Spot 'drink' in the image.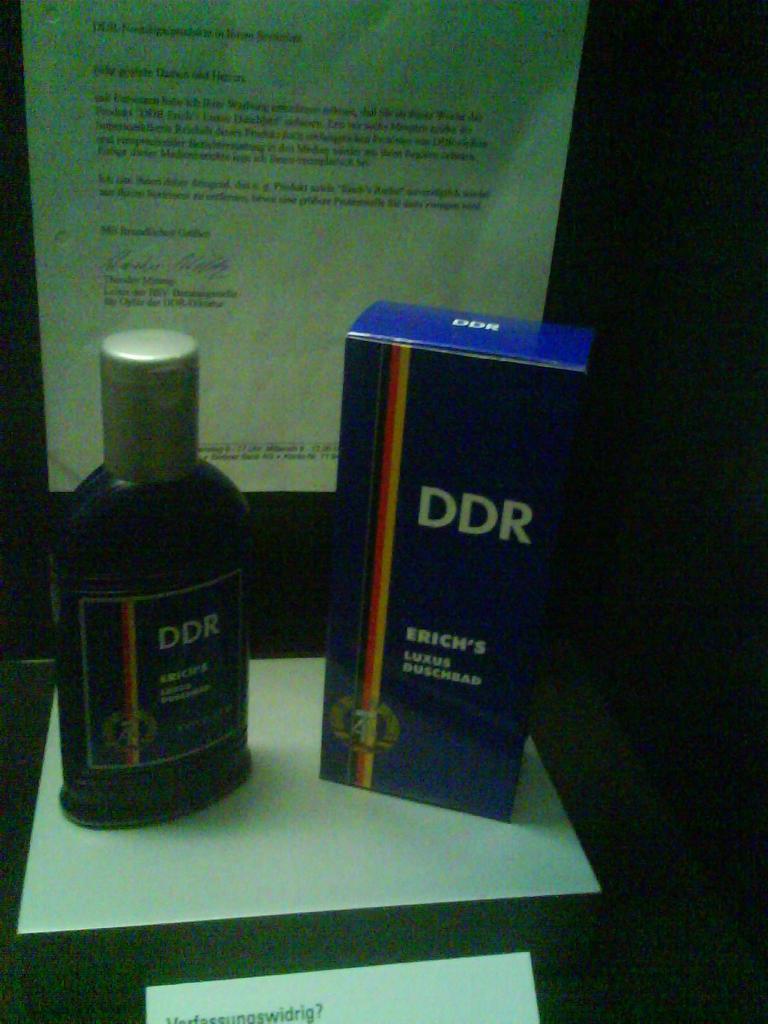
'drink' found at pyautogui.locateOnScreen(46, 371, 249, 835).
